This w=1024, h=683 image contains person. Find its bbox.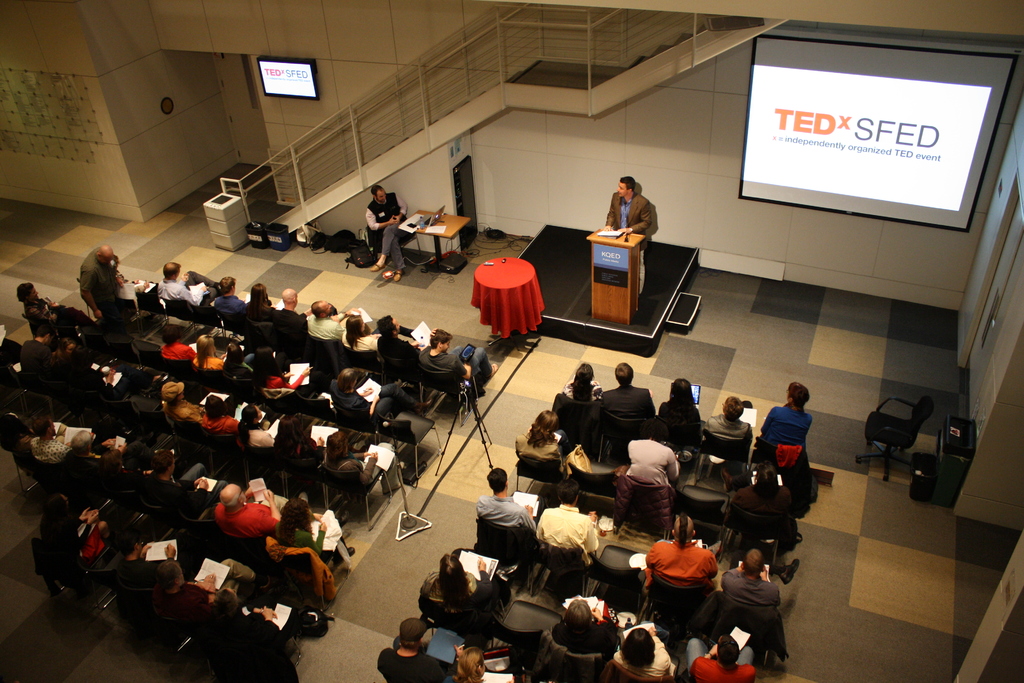
(604,363,653,424).
